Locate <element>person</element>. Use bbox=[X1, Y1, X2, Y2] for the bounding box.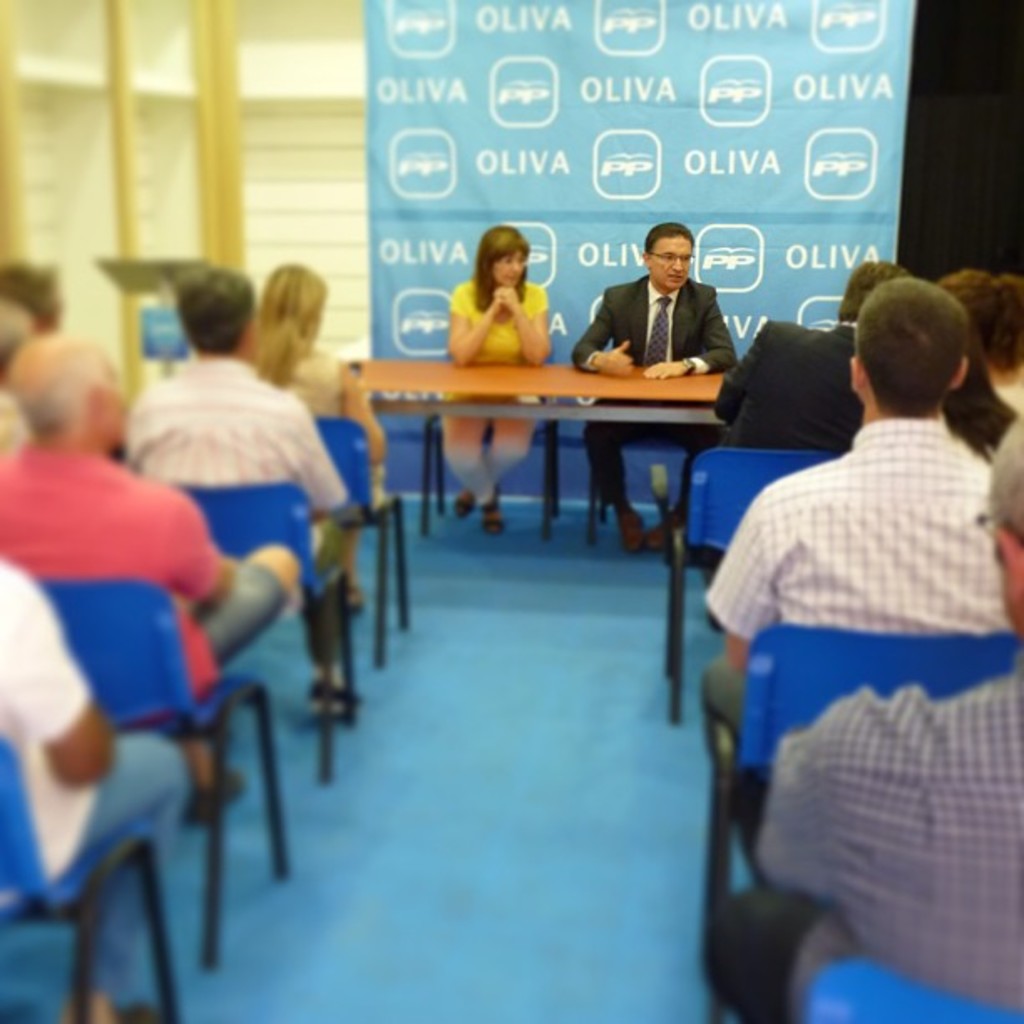
bbox=[0, 246, 77, 326].
